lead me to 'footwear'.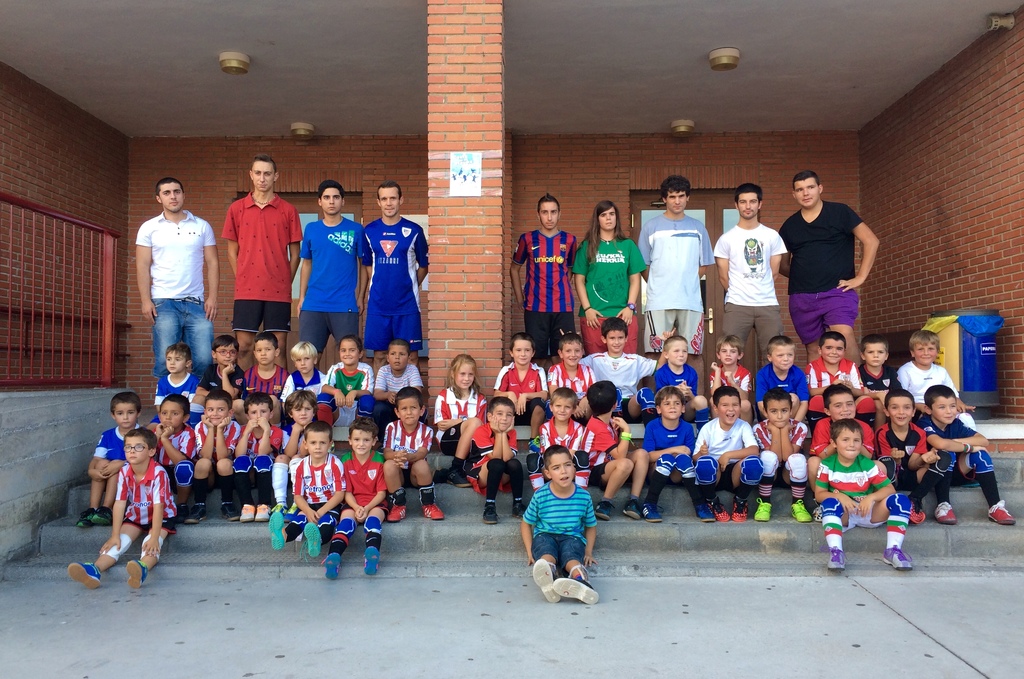
Lead to crop(820, 544, 847, 571).
